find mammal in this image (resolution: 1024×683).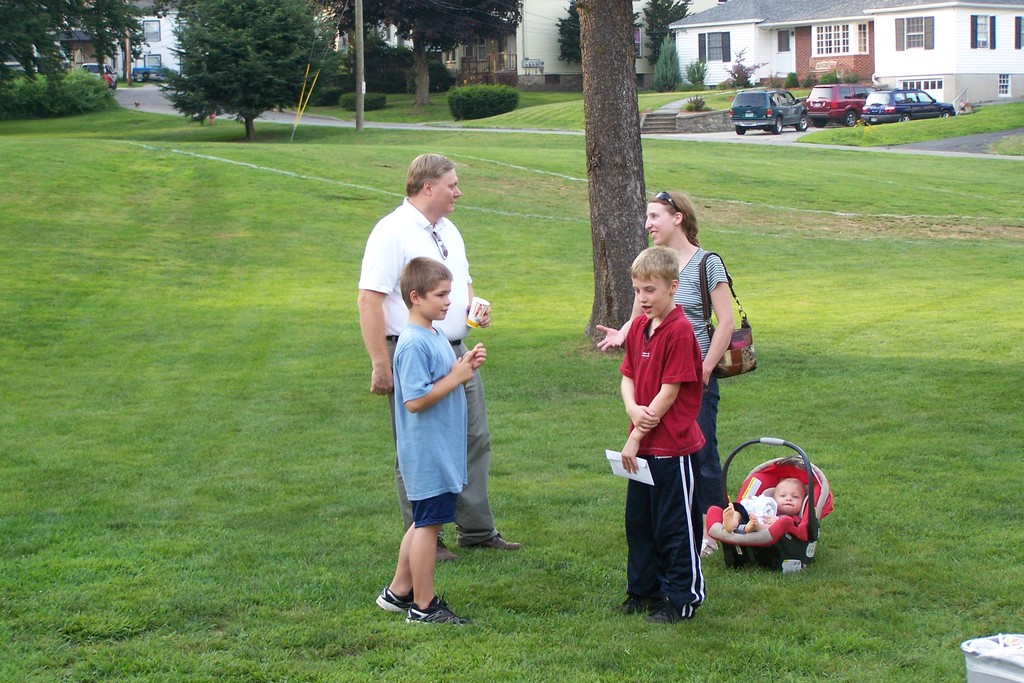
(614,248,707,625).
